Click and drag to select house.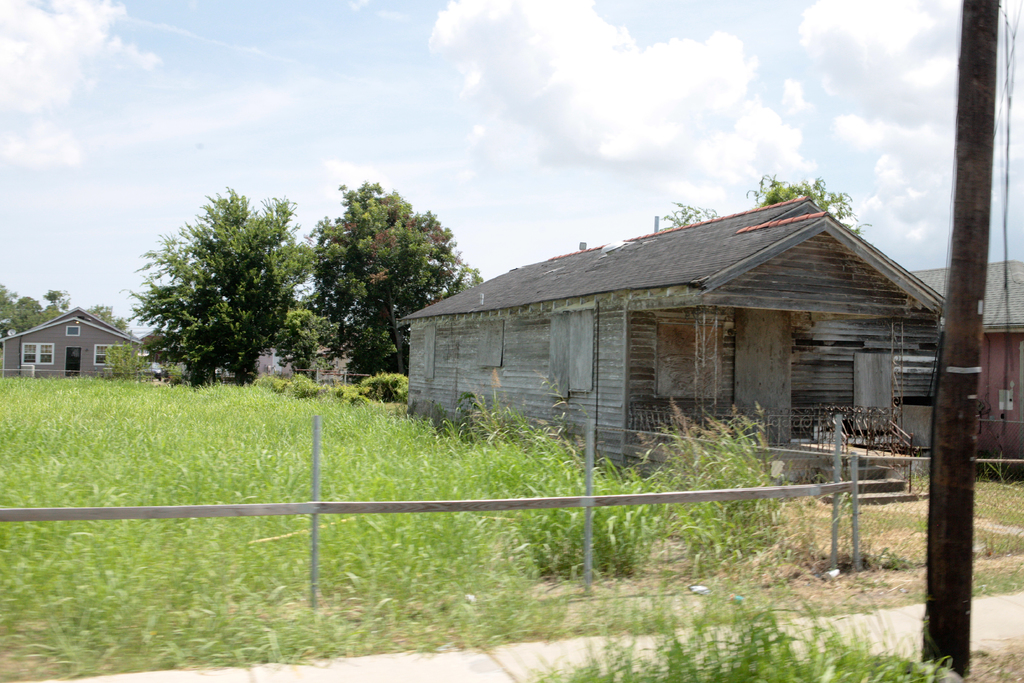
Selection: BBox(918, 254, 1023, 464).
